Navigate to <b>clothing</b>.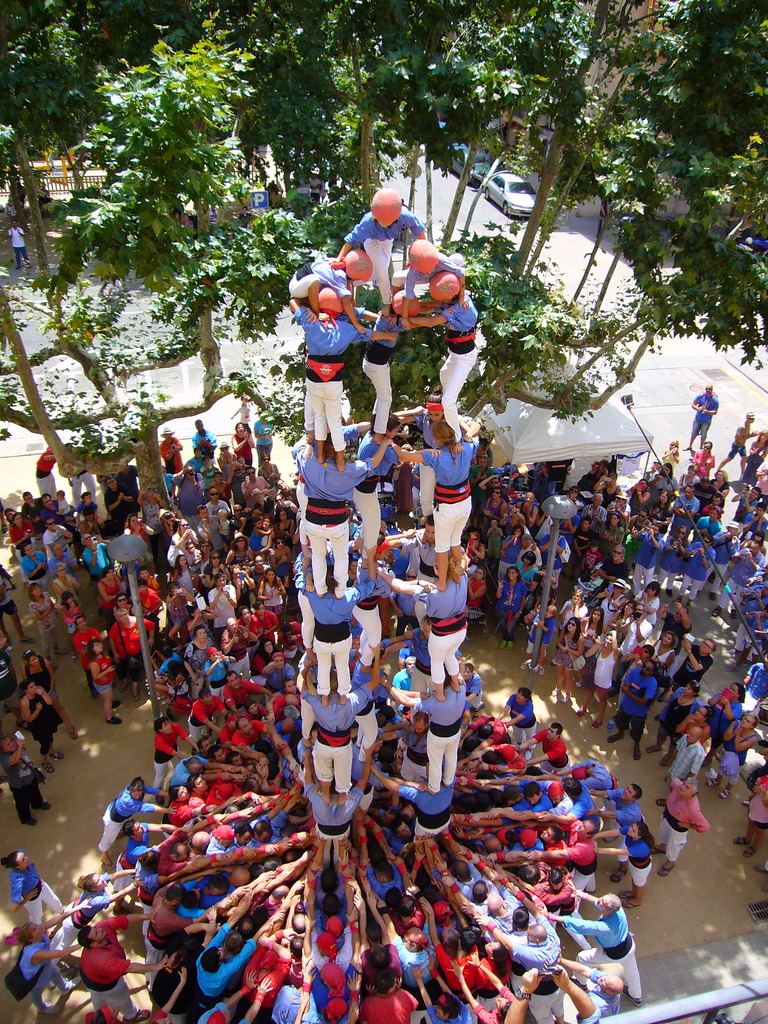
Navigation target: pyautogui.locateOnScreen(5, 938, 68, 1009).
